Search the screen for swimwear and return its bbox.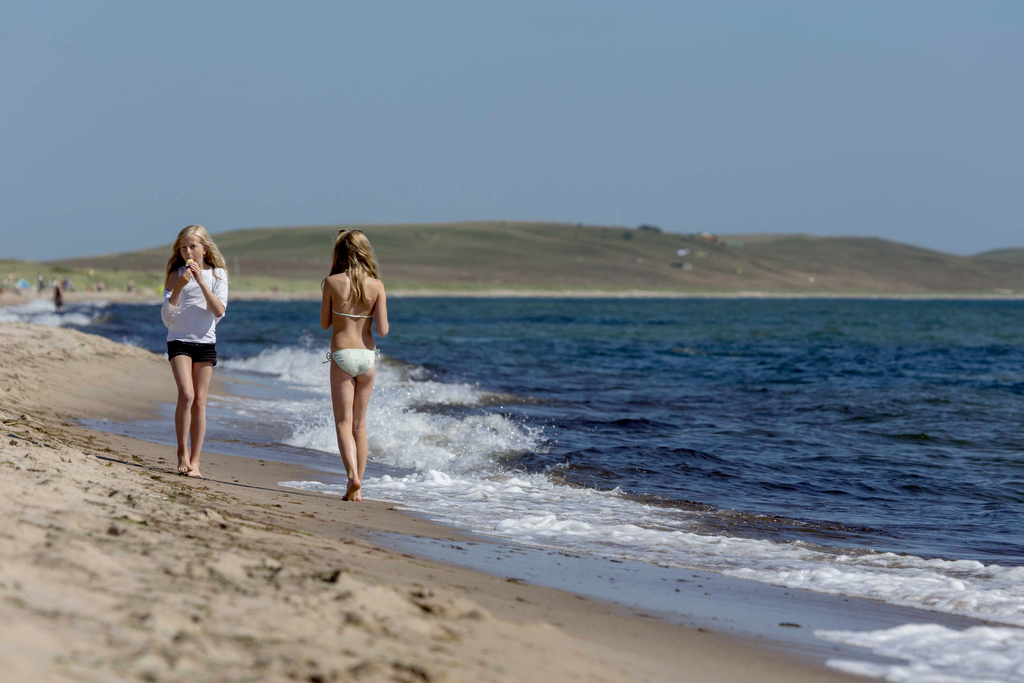
Found: x1=326, y1=308, x2=377, y2=324.
